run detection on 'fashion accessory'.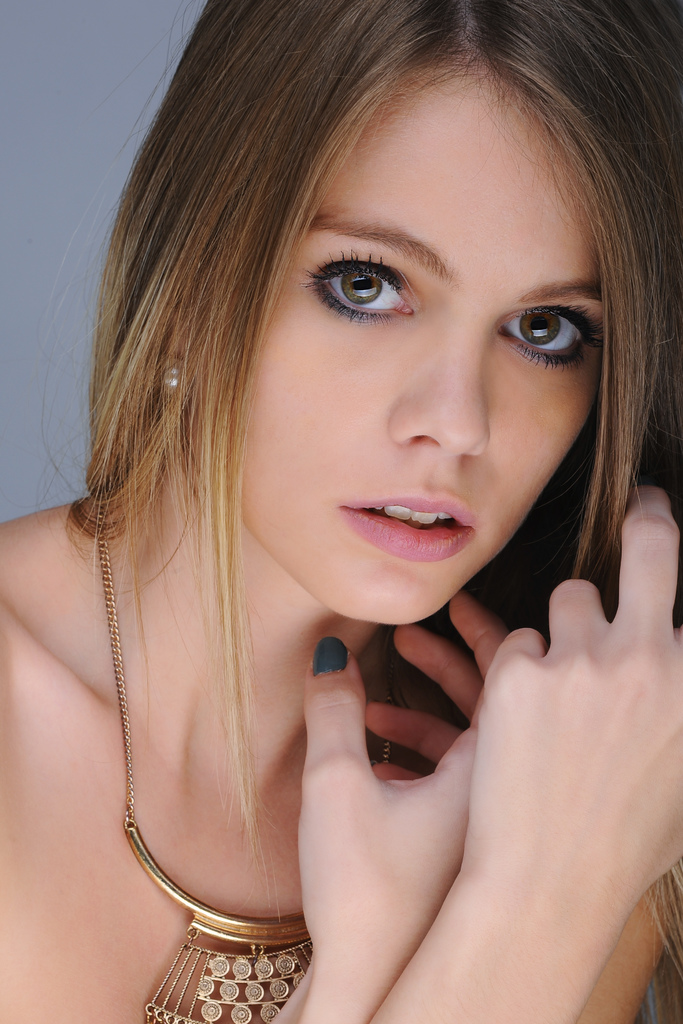
Result: {"x1": 94, "y1": 490, "x2": 319, "y2": 1023}.
